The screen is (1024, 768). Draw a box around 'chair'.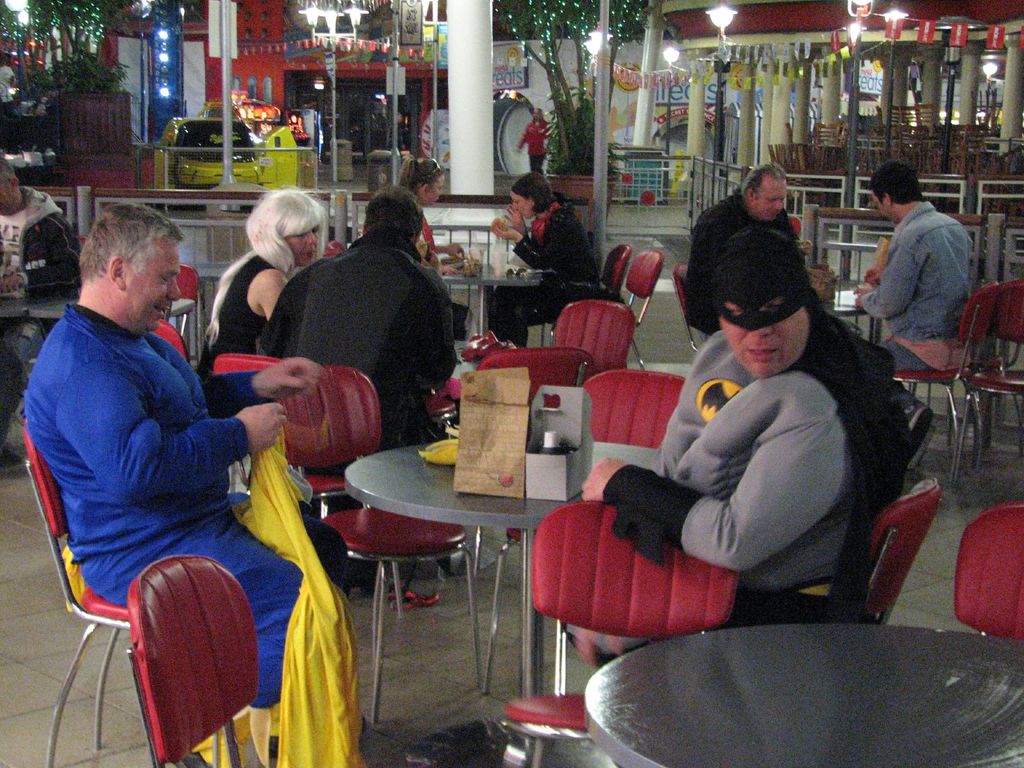
[211, 352, 392, 600].
